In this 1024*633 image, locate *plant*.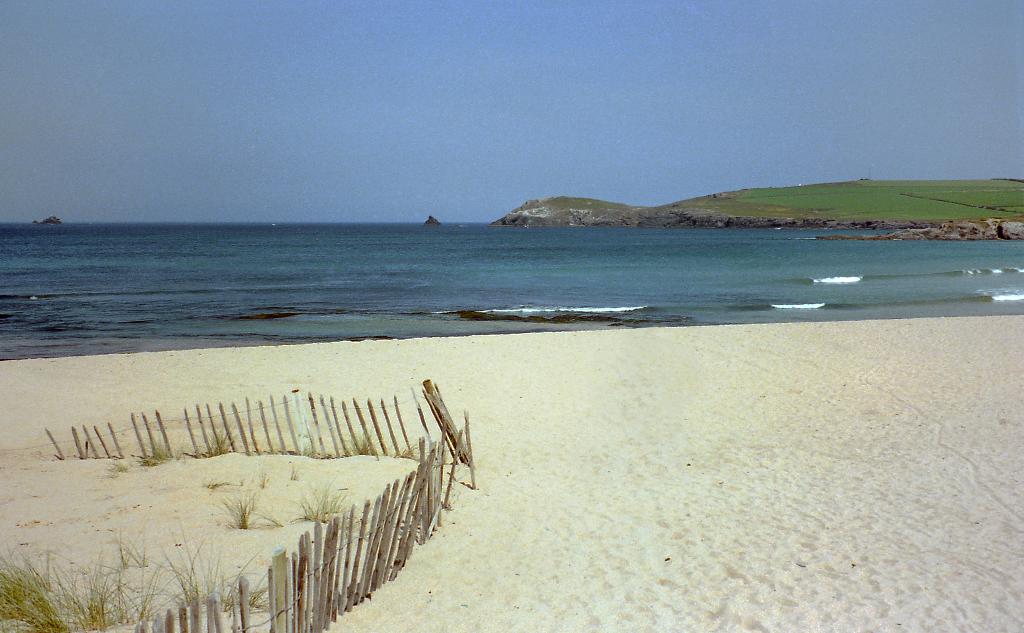
Bounding box: 194/425/241/459.
